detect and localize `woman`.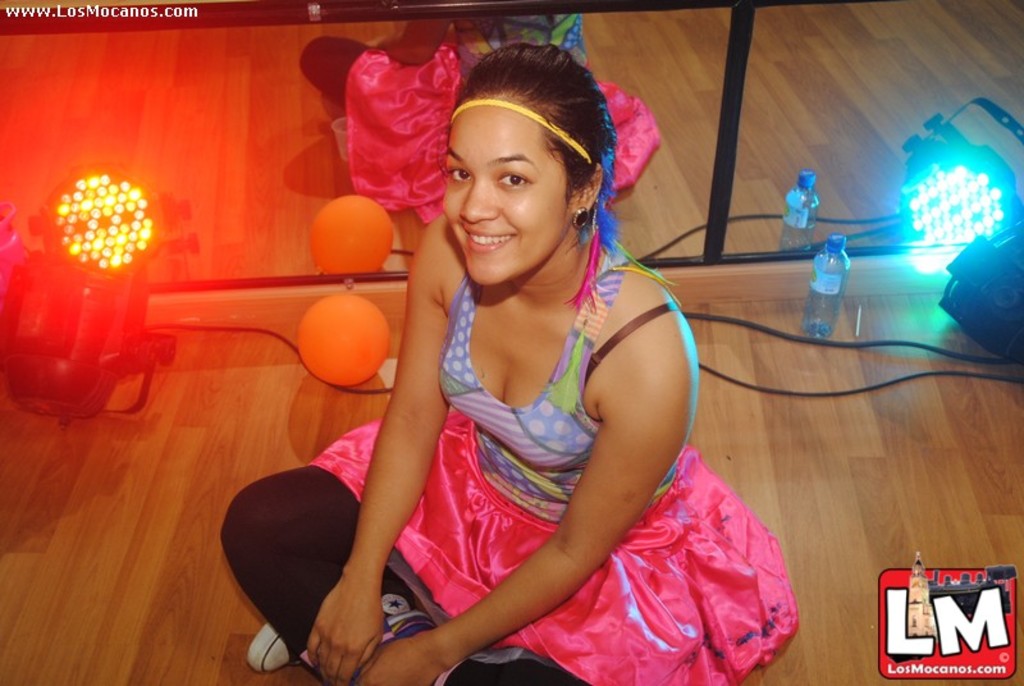
Localized at <region>275, 55, 767, 678</region>.
